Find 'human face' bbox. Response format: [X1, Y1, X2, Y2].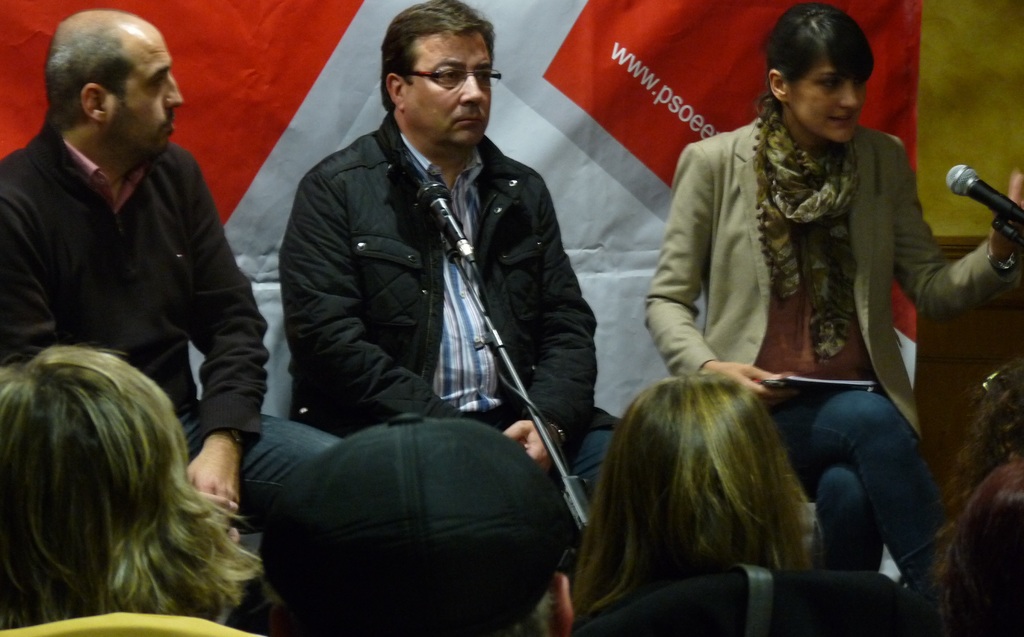
[786, 59, 872, 147].
